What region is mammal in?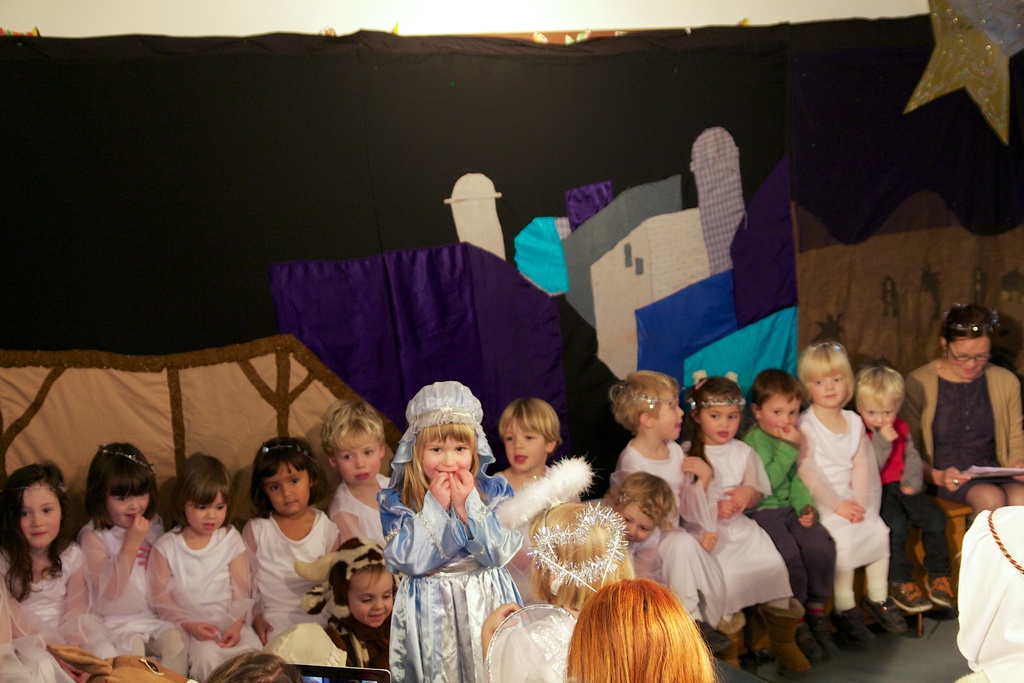
(x1=565, y1=575, x2=726, y2=682).
